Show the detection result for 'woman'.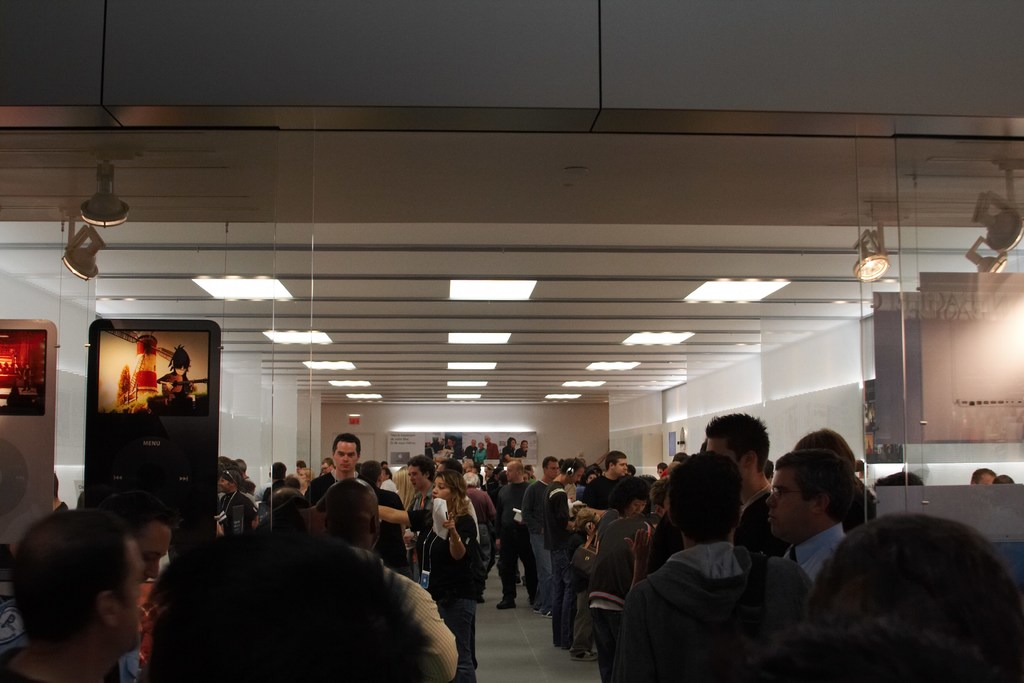
(left=380, top=466, right=479, bottom=682).
